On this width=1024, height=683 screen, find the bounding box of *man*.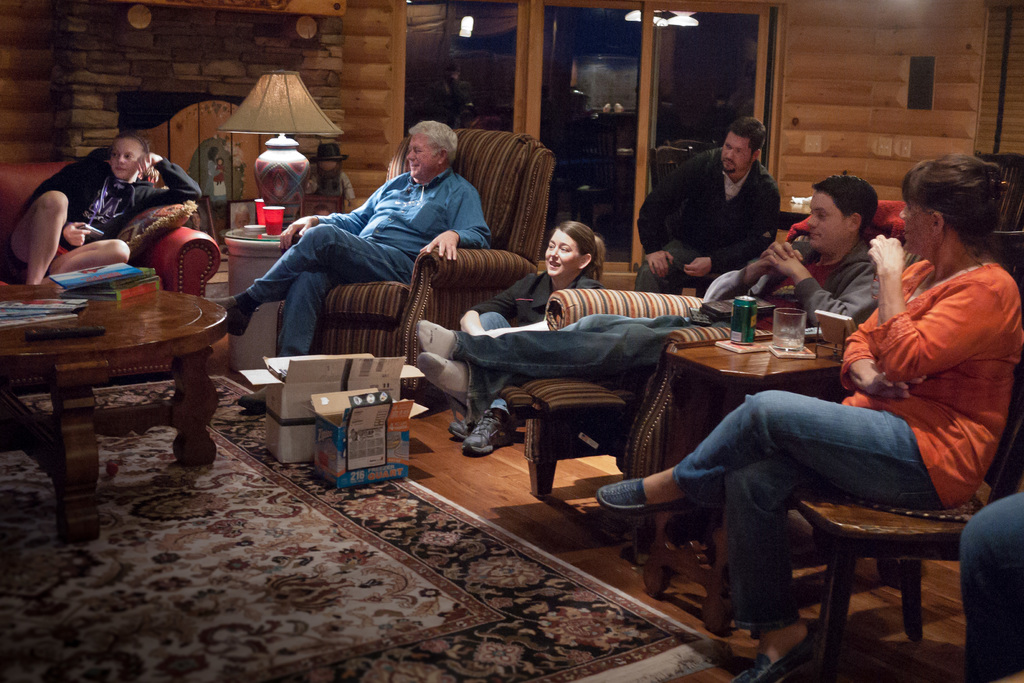
Bounding box: (624, 107, 794, 295).
